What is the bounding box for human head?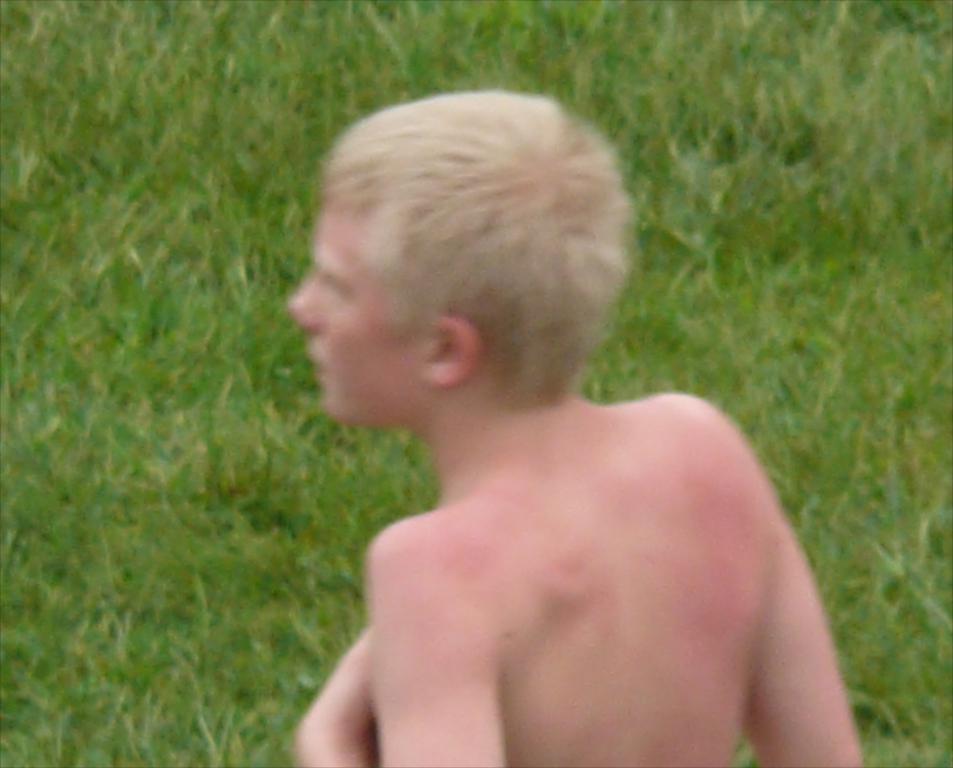
{"x1": 309, "y1": 92, "x2": 654, "y2": 466}.
